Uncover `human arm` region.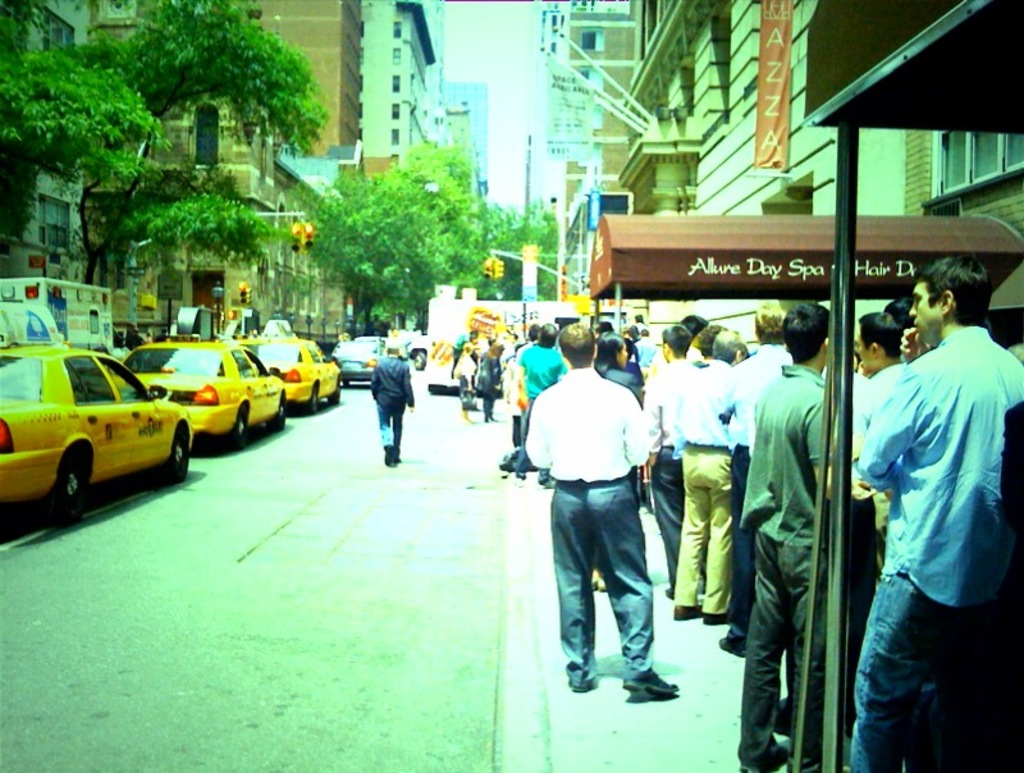
Uncovered: bbox=(804, 397, 887, 493).
